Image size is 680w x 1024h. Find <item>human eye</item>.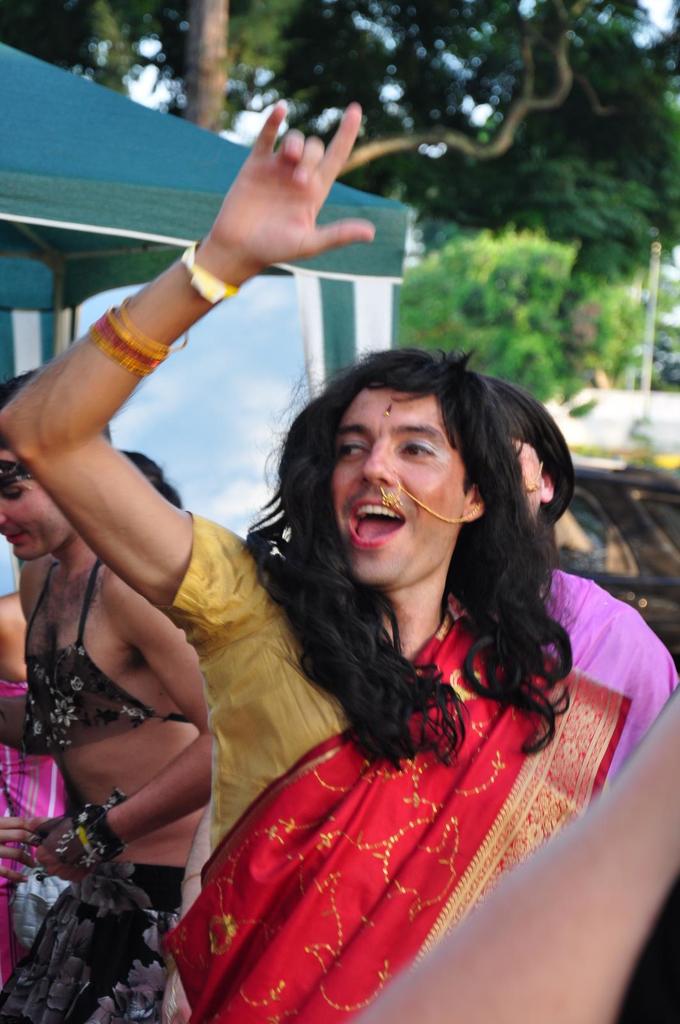
crop(338, 435, 369, 461).
